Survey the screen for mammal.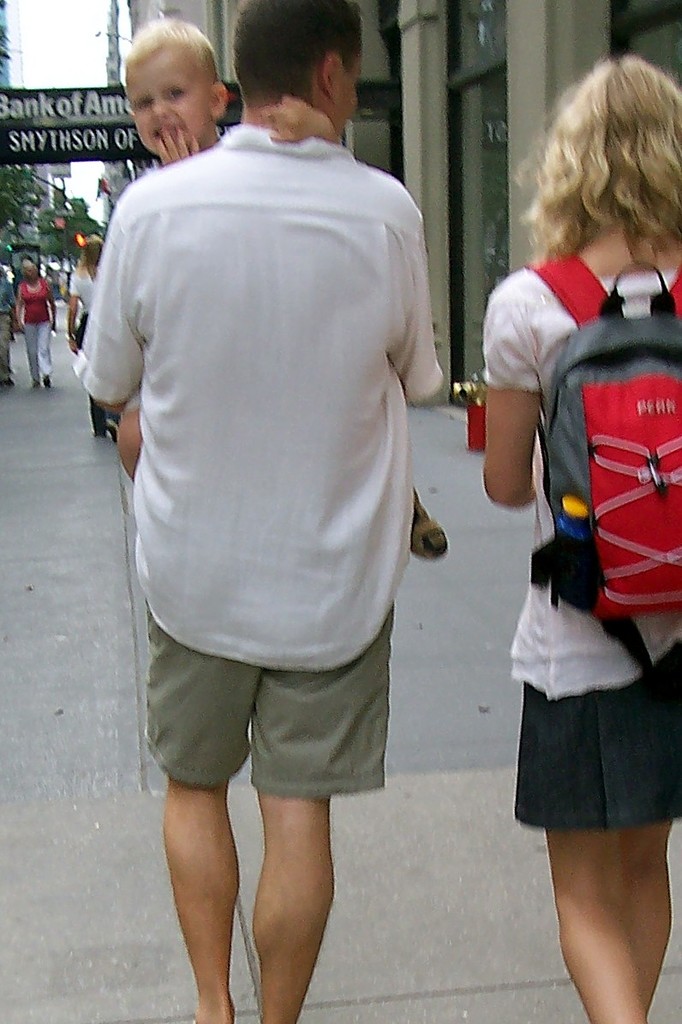
Survey found: x1=0, y1=265, x2=16, y2=390.
